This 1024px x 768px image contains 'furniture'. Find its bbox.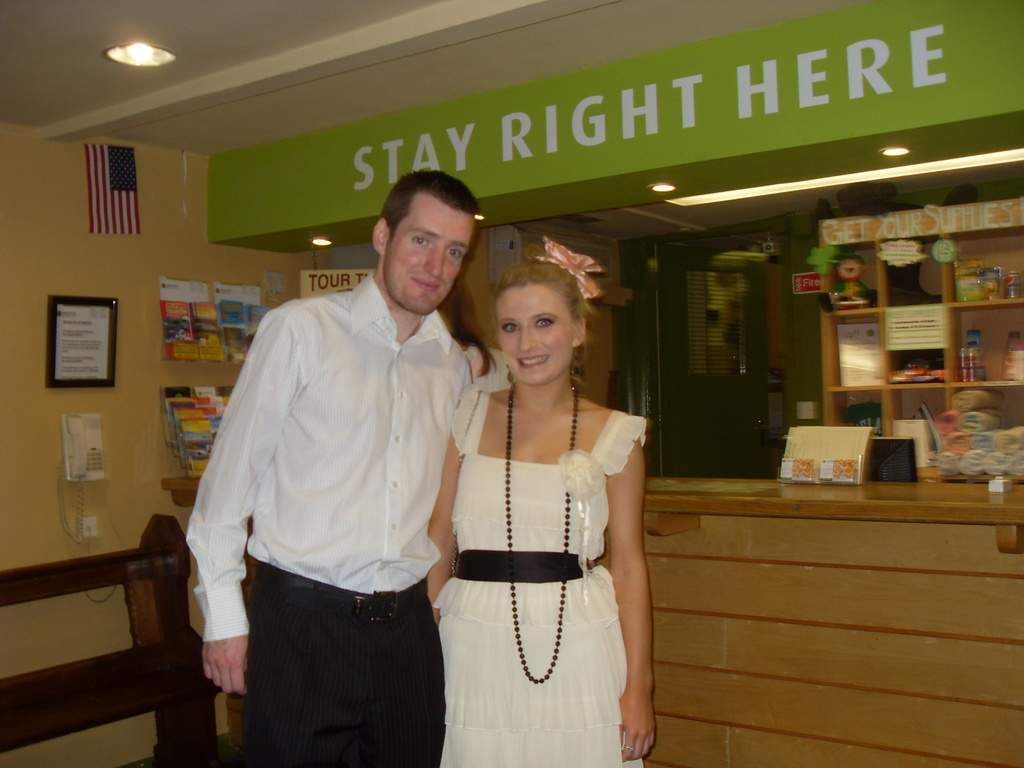
<region>157, 474, 256, 751</region>.
